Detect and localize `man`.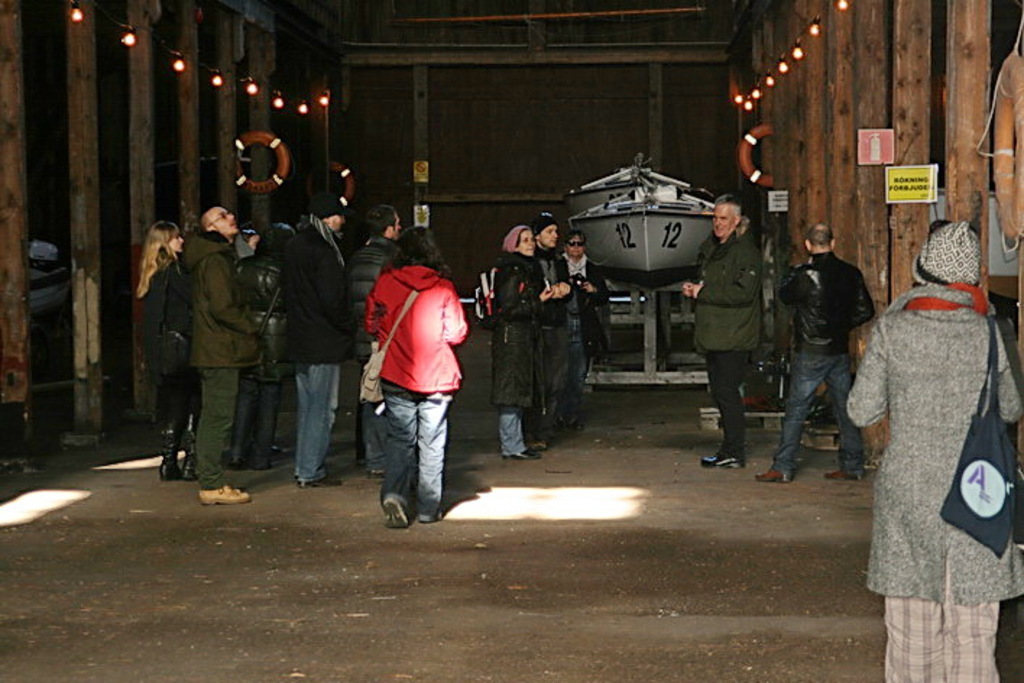
Localized at bbox=[755, 220, 868, 479].
